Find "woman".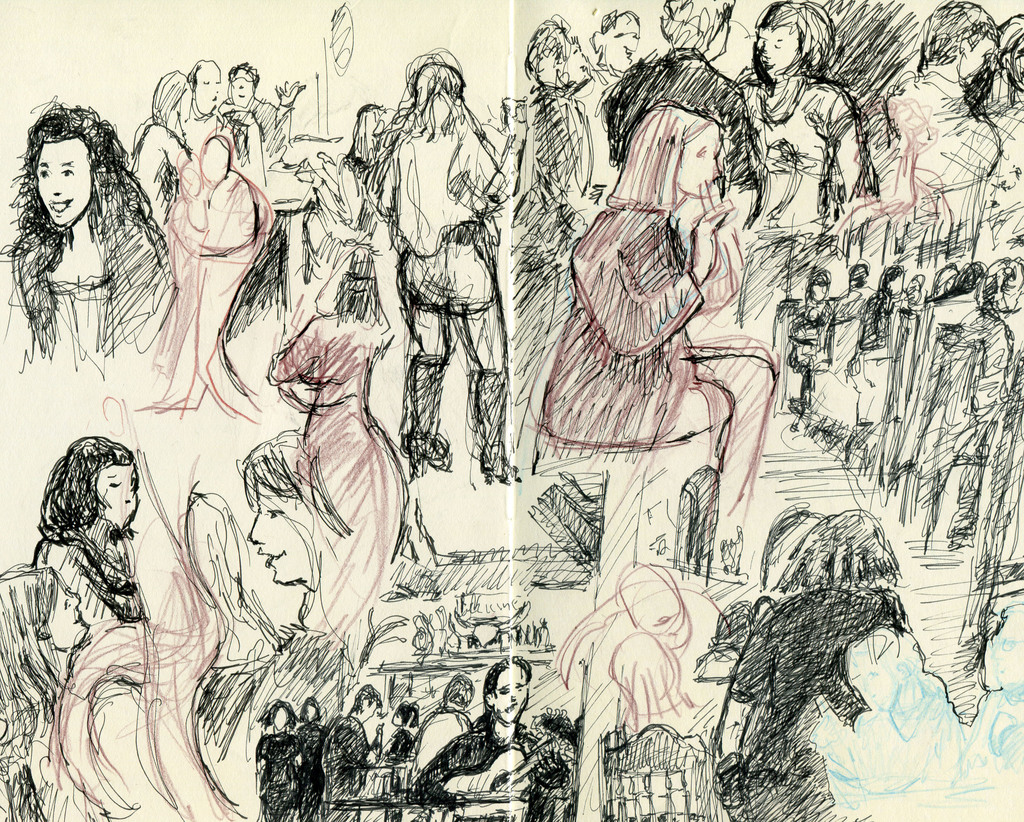
[x1=0, y1=91, x2=163, y2=414].
